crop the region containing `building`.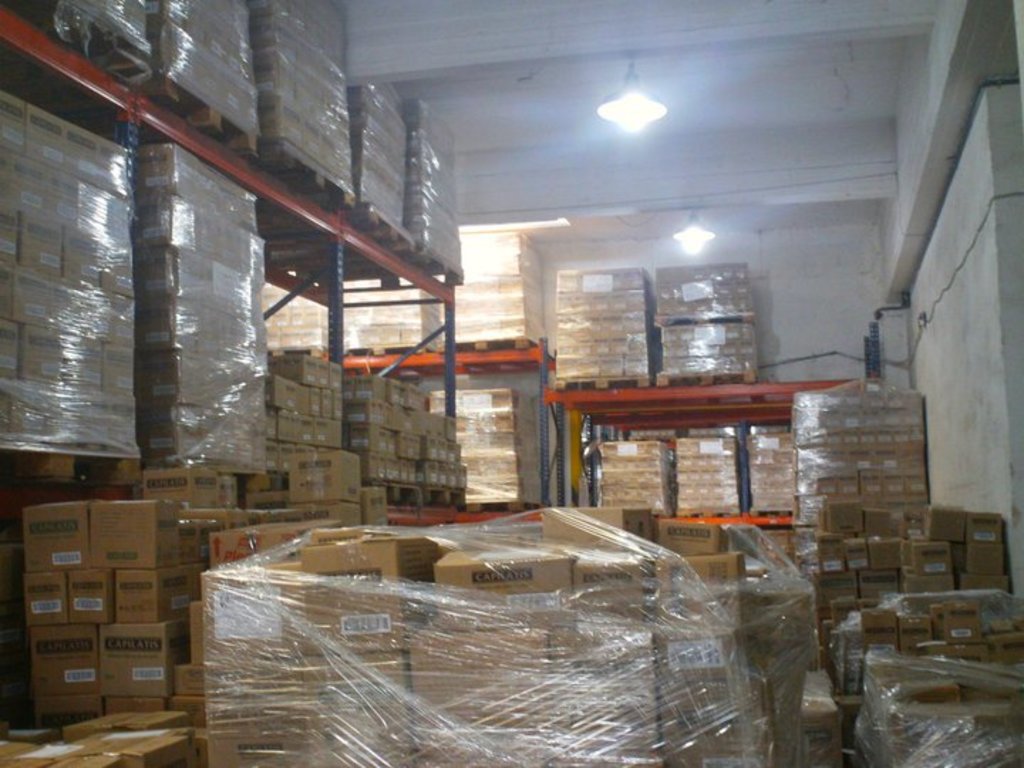
Crop region: locate(0, 0, 1023, 767).
